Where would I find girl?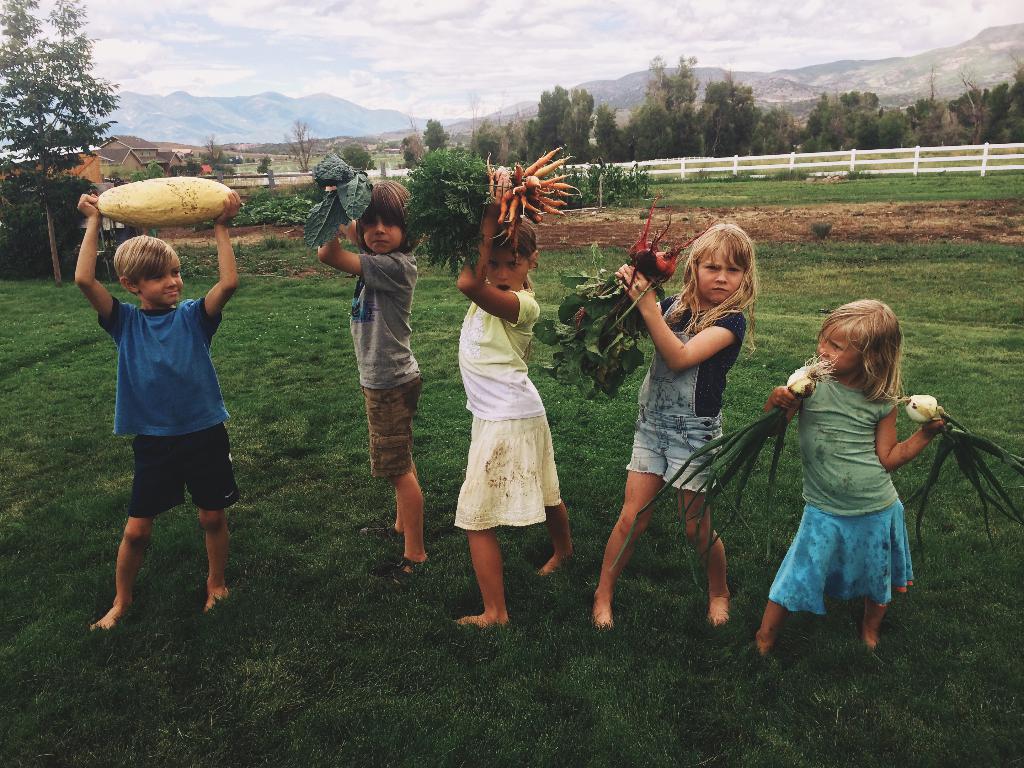
At pyautogui.locateOnScreen(753, 303, 945, 646).
